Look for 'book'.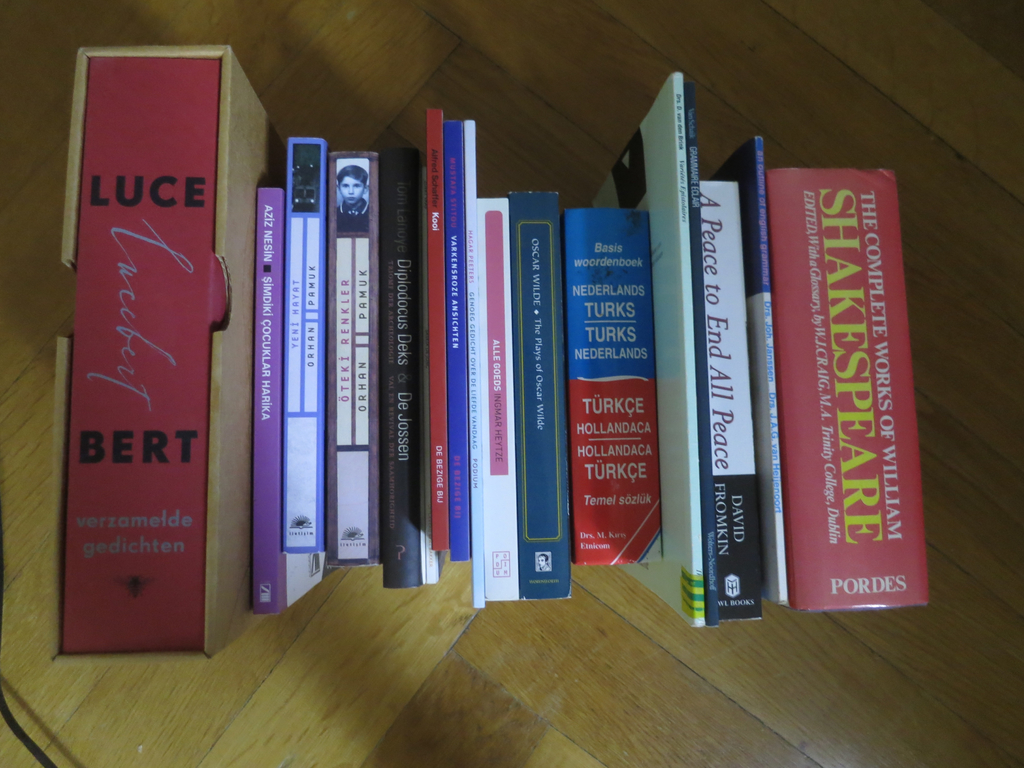
Found: 476,196,520,603.
